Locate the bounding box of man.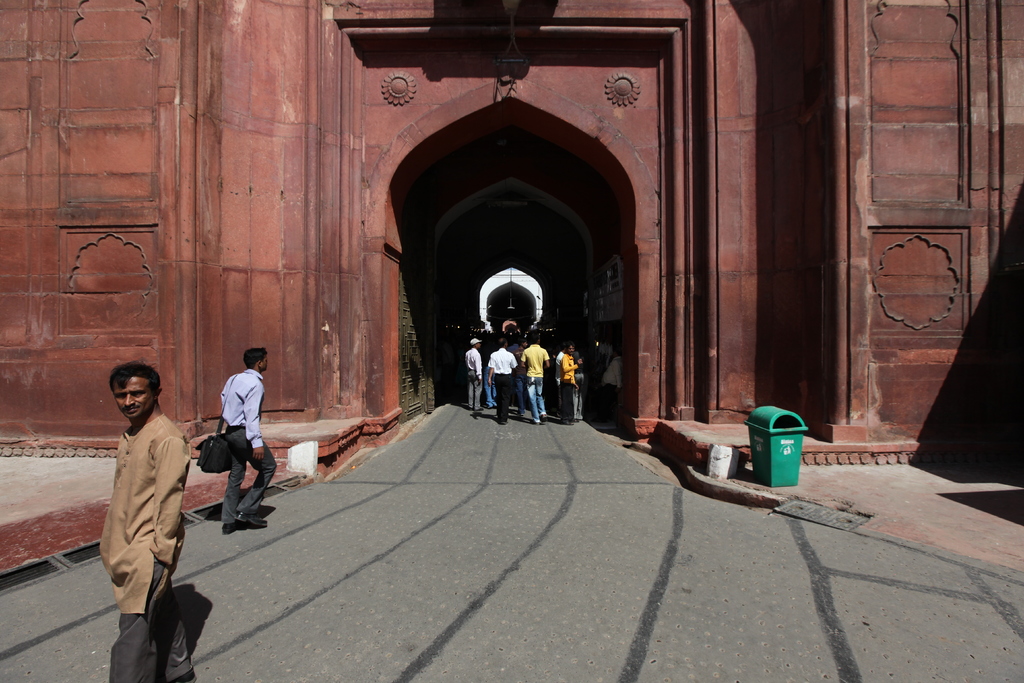
Bounding box: 511:340:529:417.
